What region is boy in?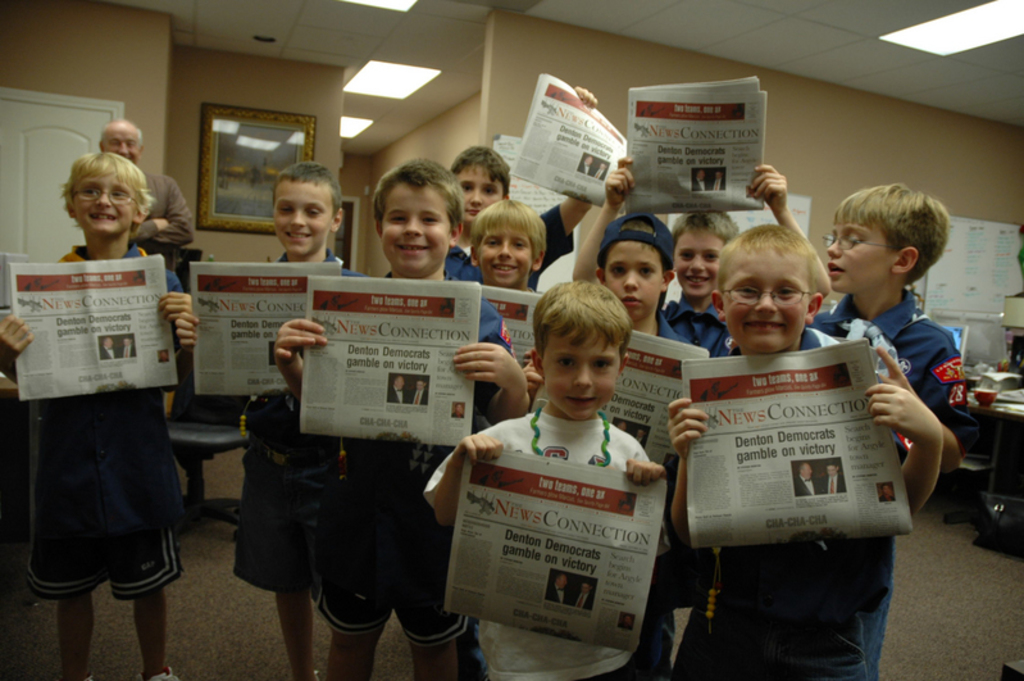
rect(657, 227, 932, 680).
